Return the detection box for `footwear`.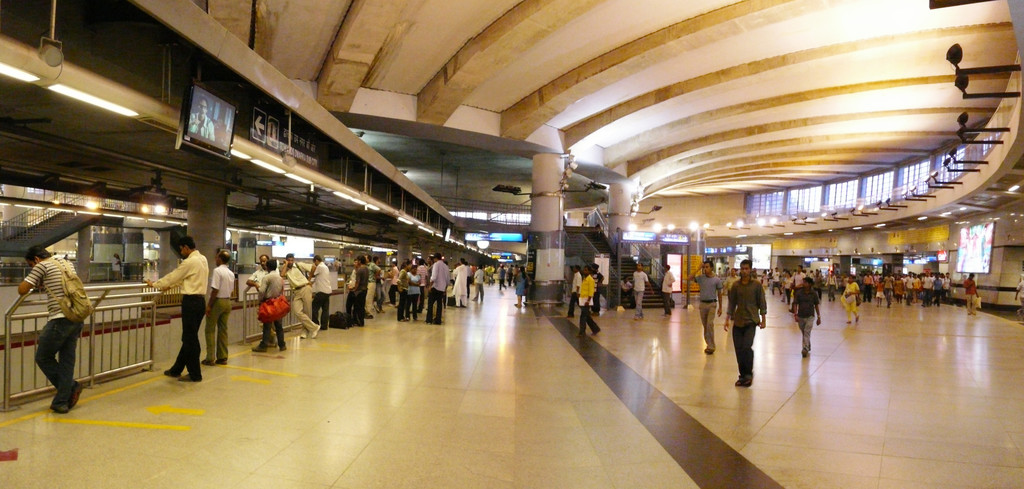
[299,328,312,341].
